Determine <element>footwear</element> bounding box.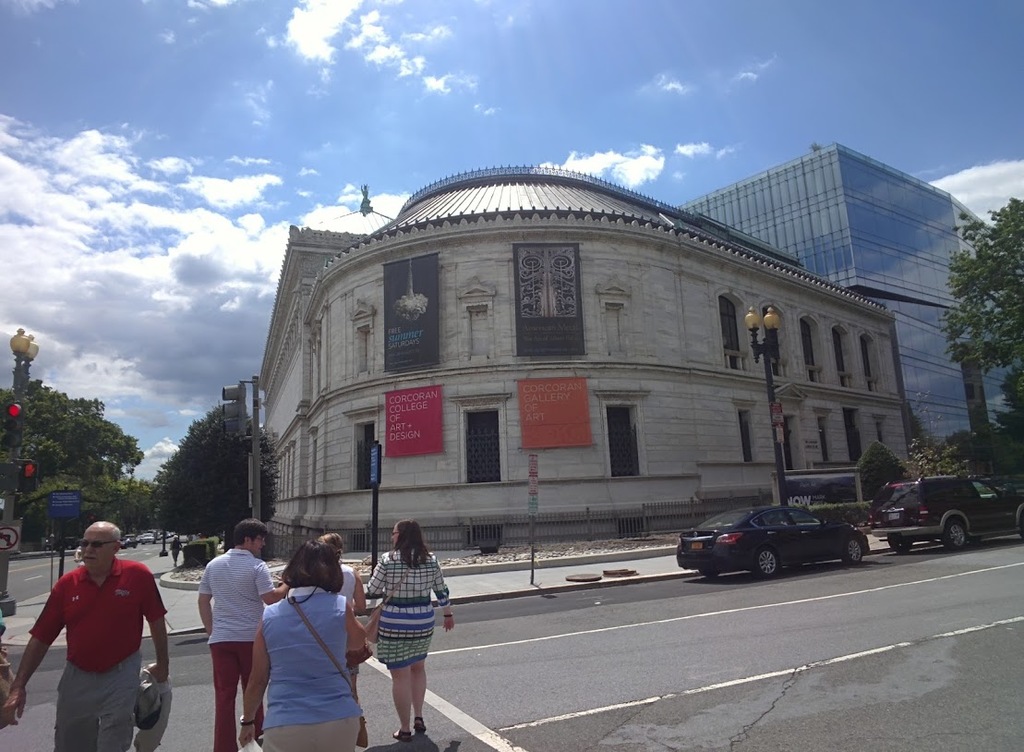
Determined: (x1=392, y1=727, x2=406, y2=742).
